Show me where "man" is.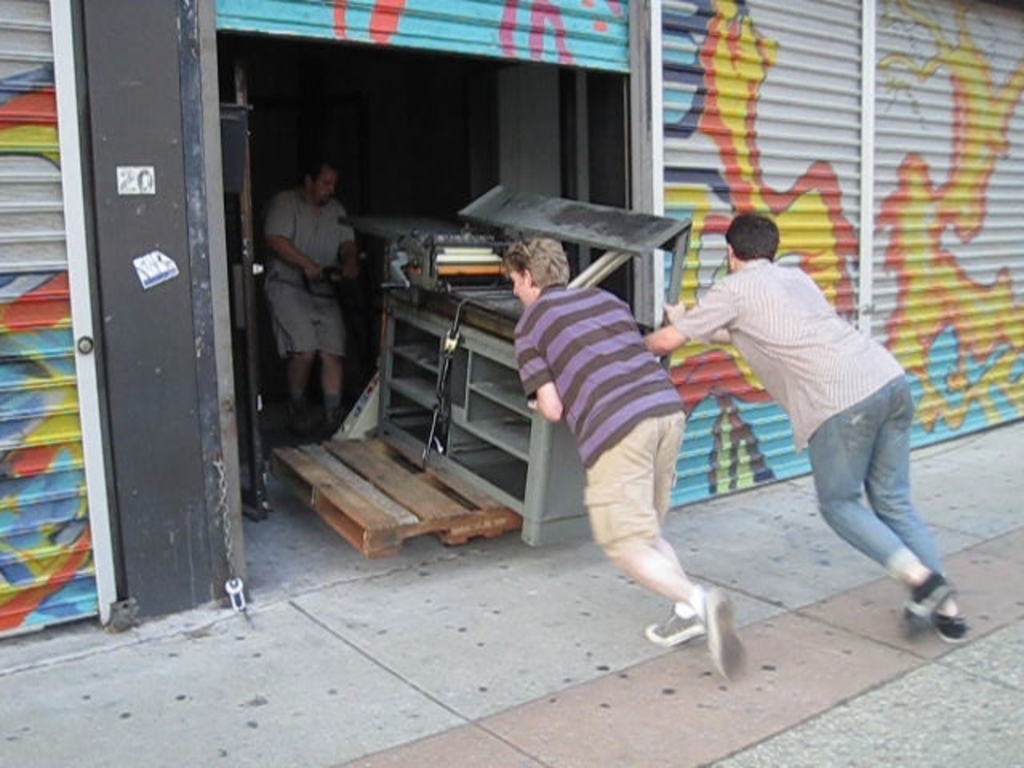
"man" is at detection(262, 162, 357, 430).
